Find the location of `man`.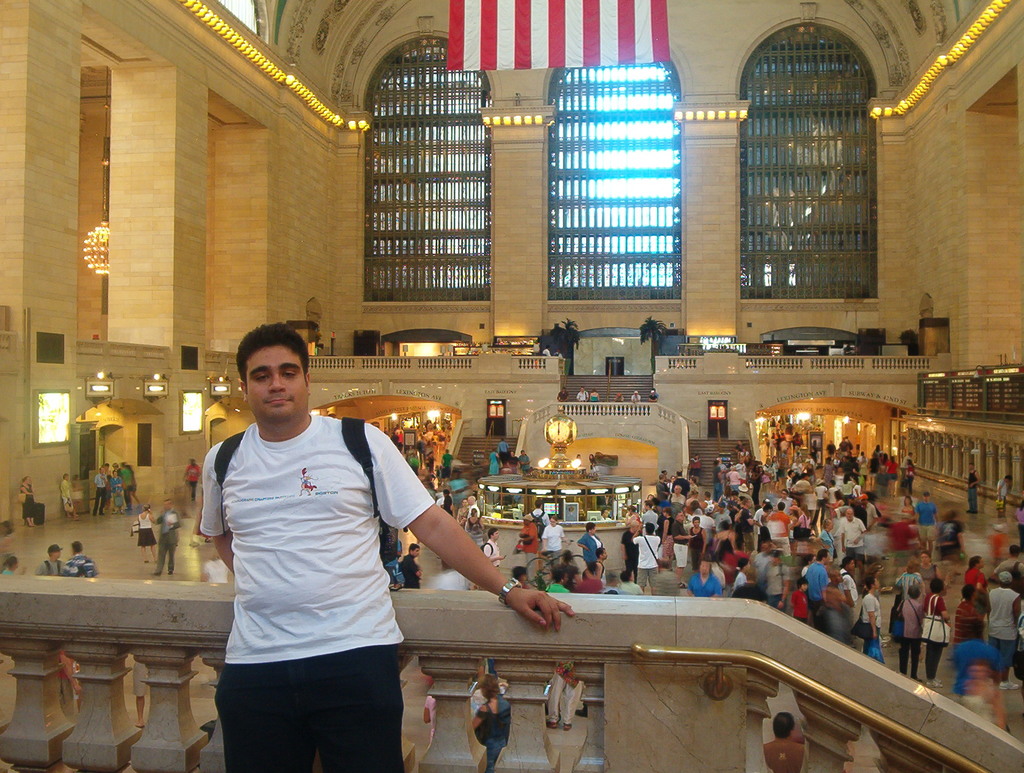
Location: bbox(769, 500, 795, 544).
